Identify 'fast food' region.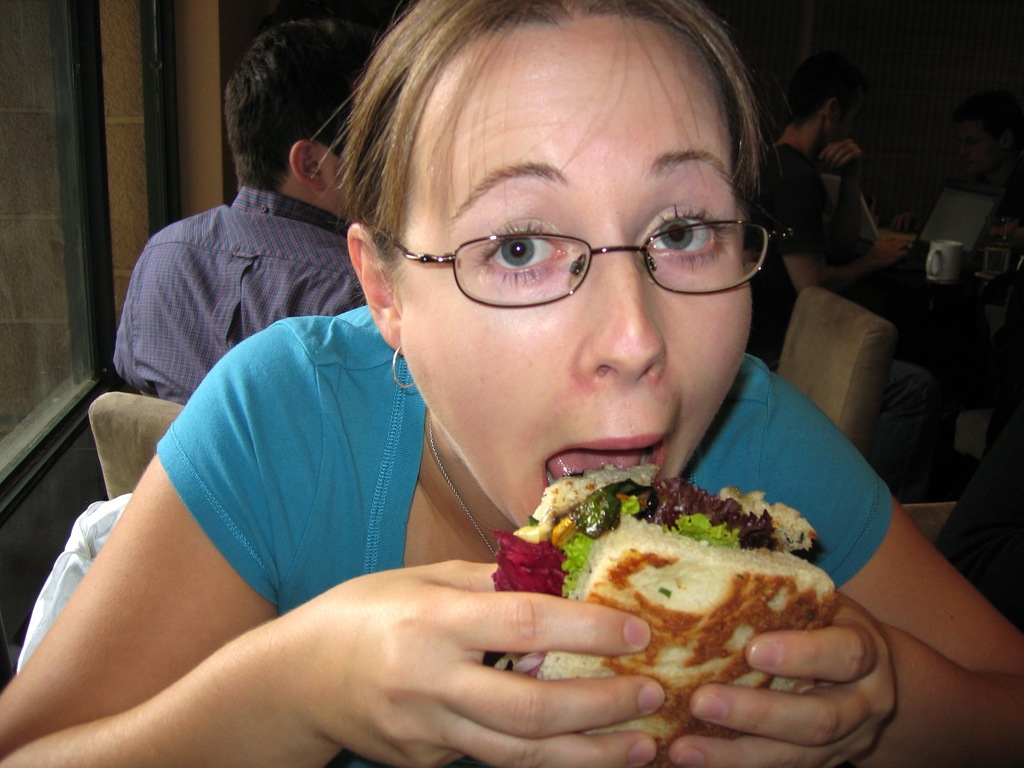
Region: [x1=479, y1=463, x2=842, y2=767].
